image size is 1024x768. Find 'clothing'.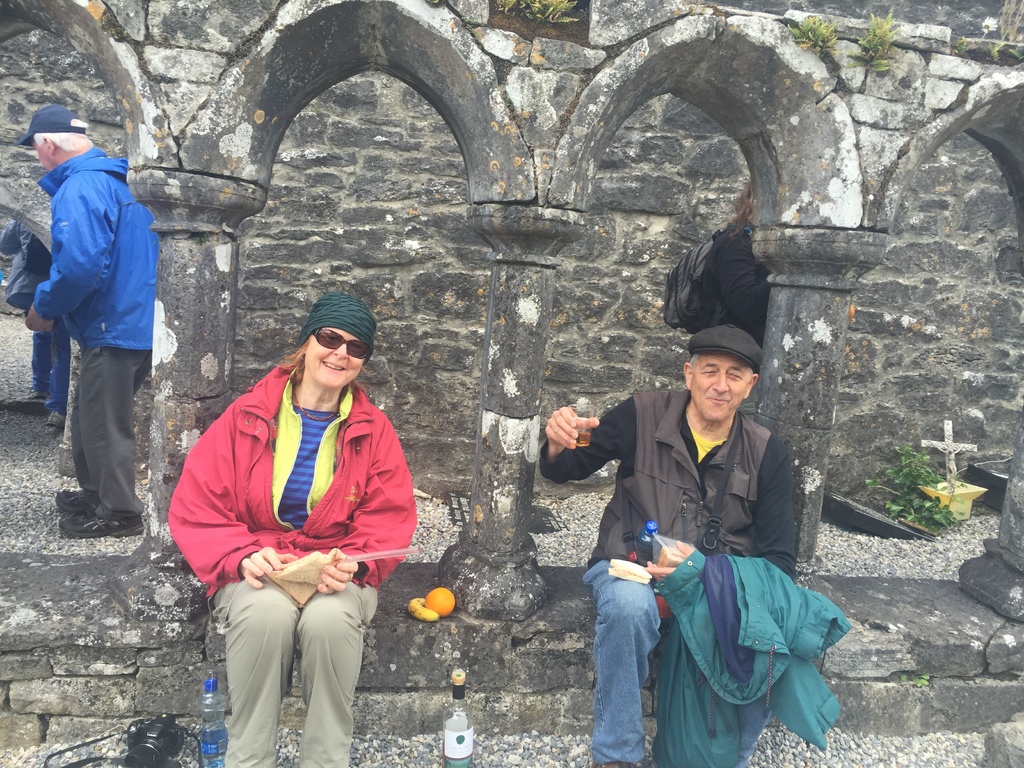
crop(158, 347, 424, 767).
